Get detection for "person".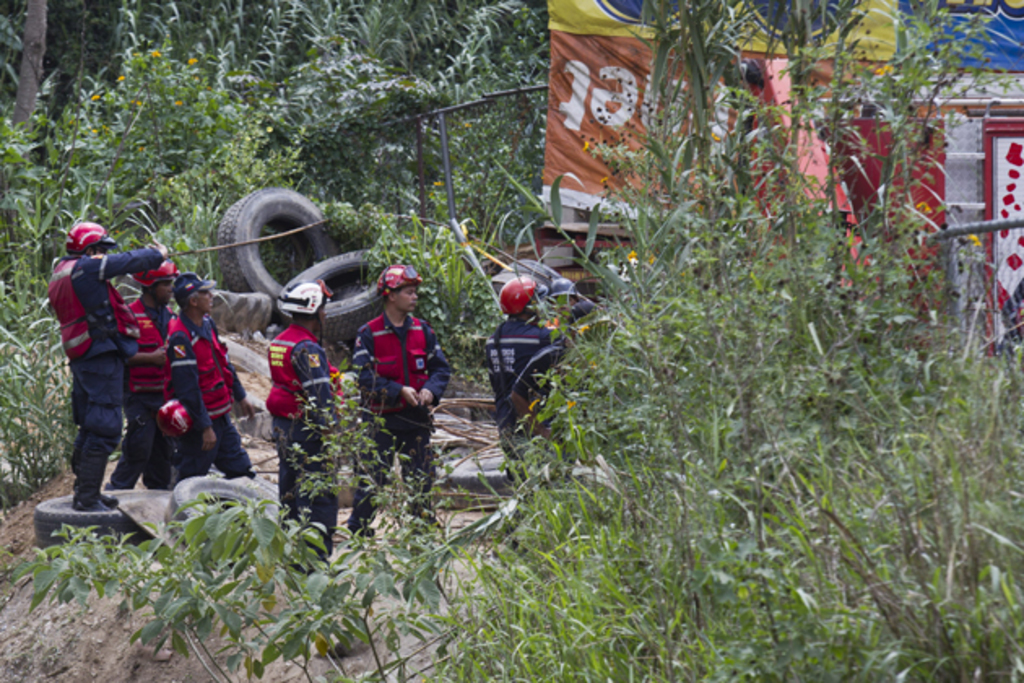
Detection: [x1=479, y1=272, x2=580, y2=489].
